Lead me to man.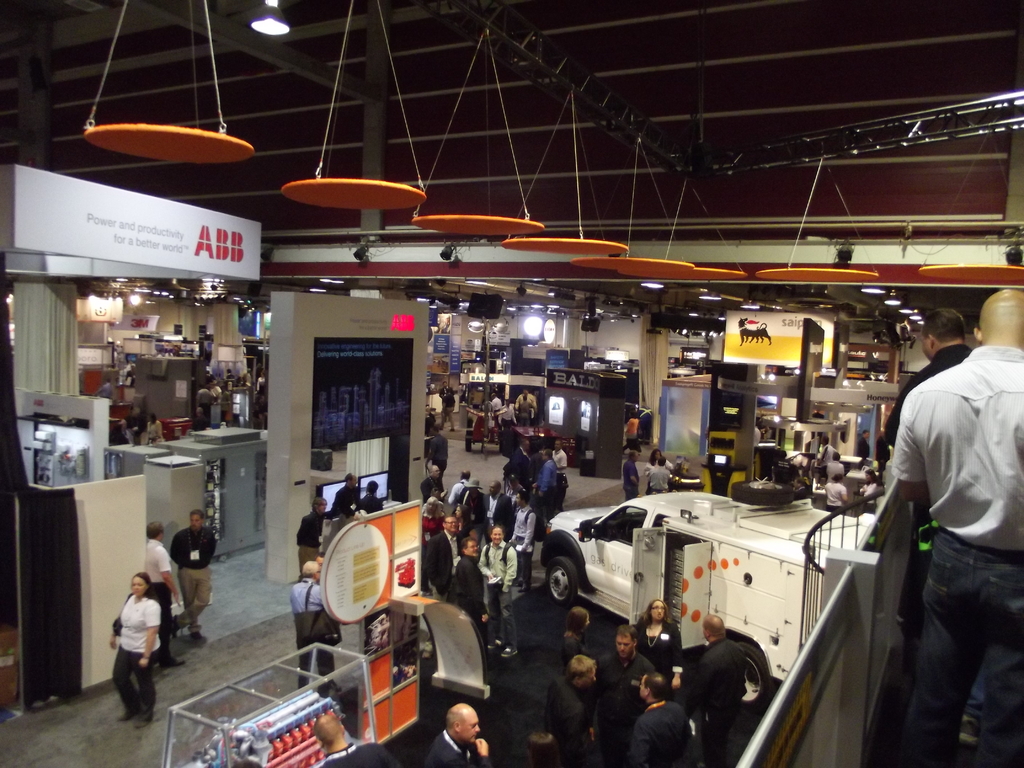
Lead to [196, 381, 214, 419].
